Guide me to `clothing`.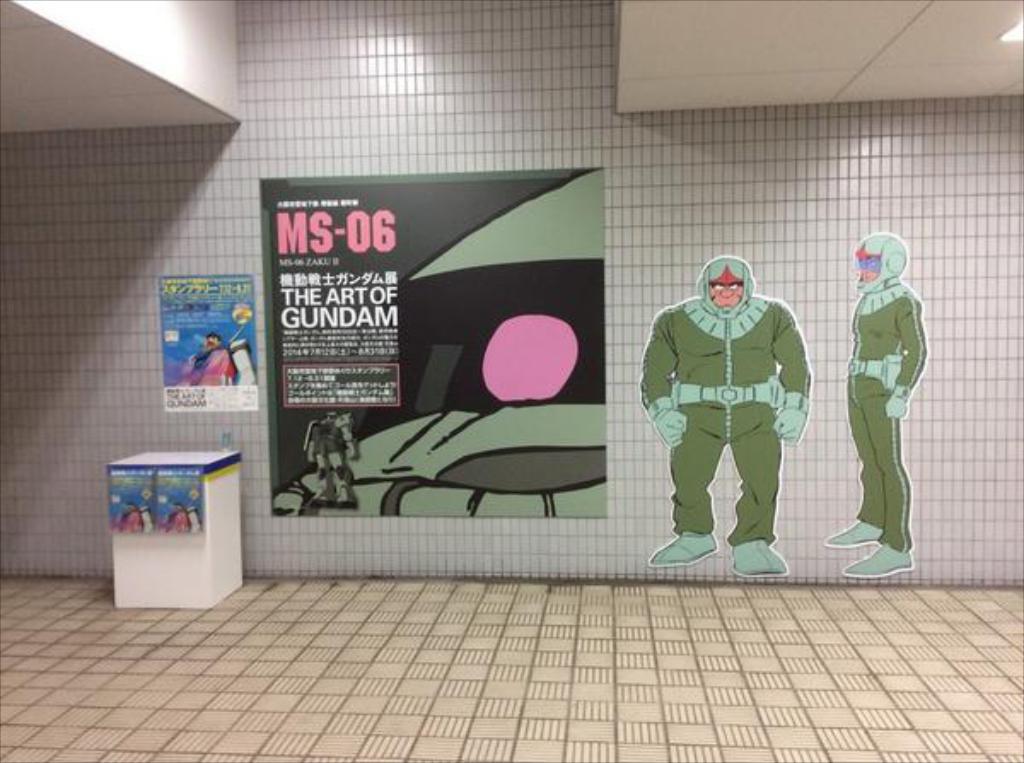
Guidance: x1=845, y1=277, x2=927, y2=555.
